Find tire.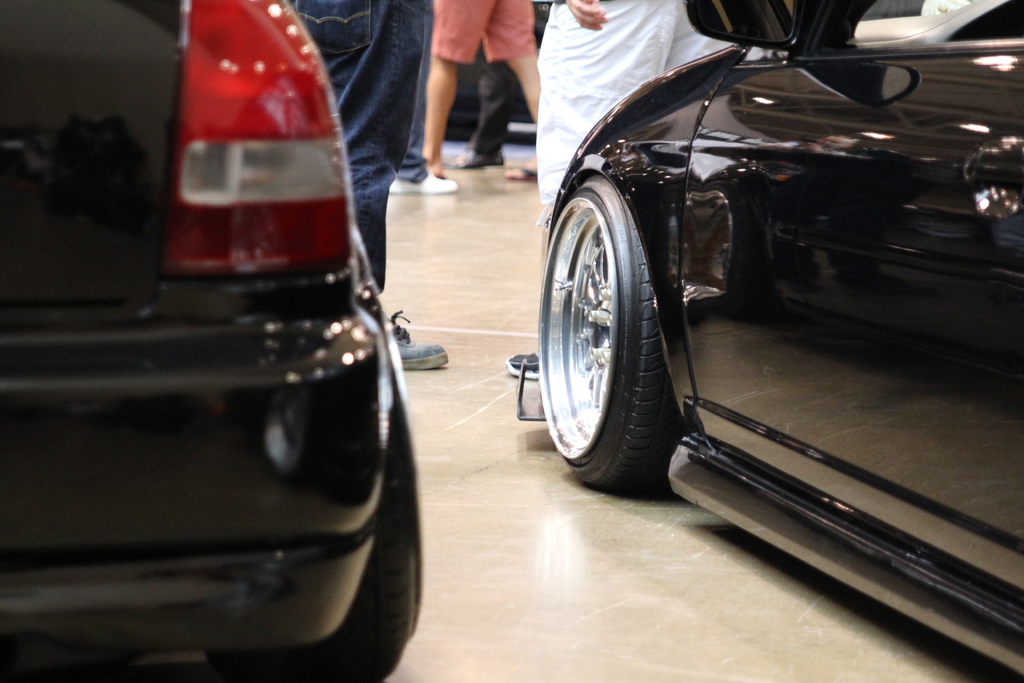
detection(208, 332, 420, 682).
